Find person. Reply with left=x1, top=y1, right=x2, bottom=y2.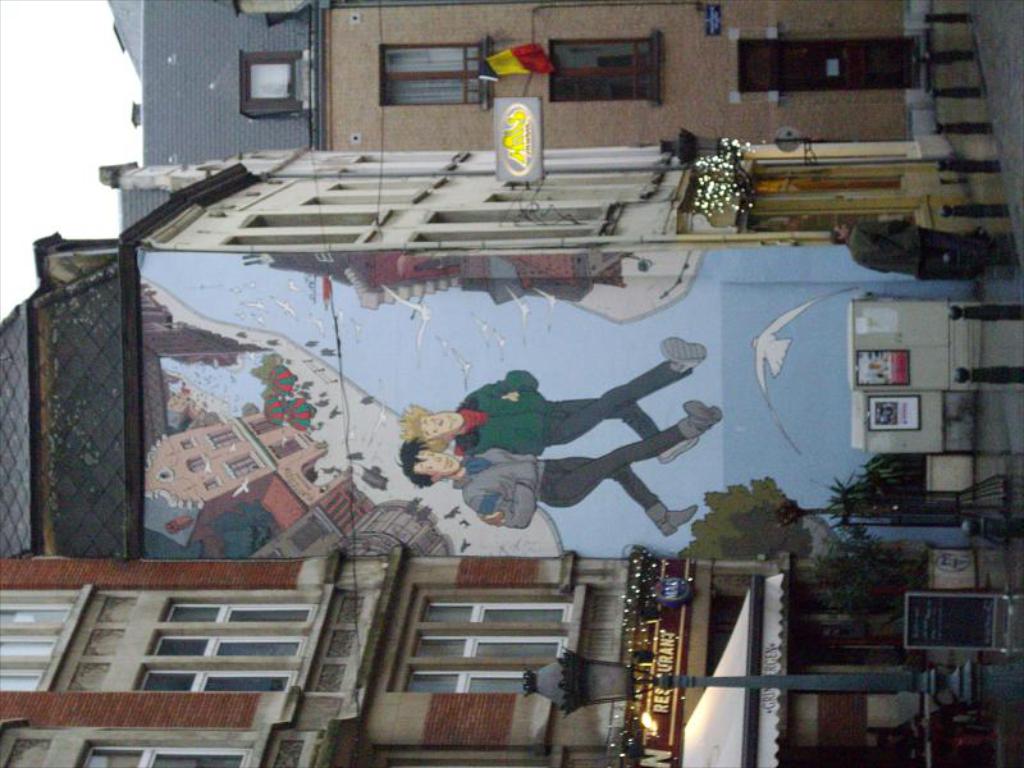
left=389, top=398, right=721, bottom=539.
